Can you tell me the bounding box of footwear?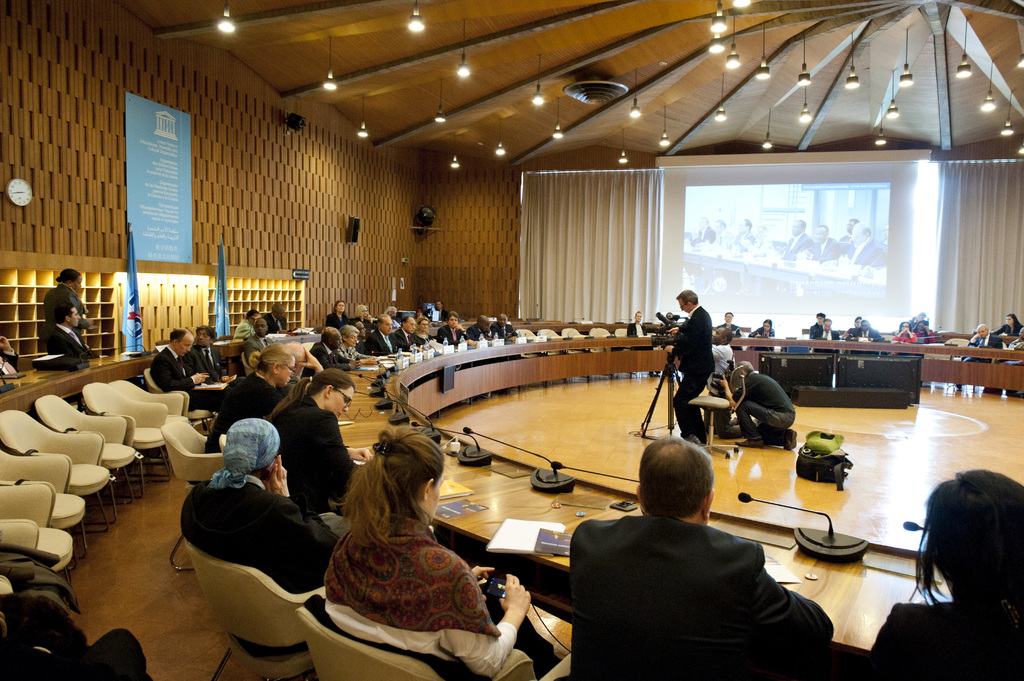
(735,438,768,453).
